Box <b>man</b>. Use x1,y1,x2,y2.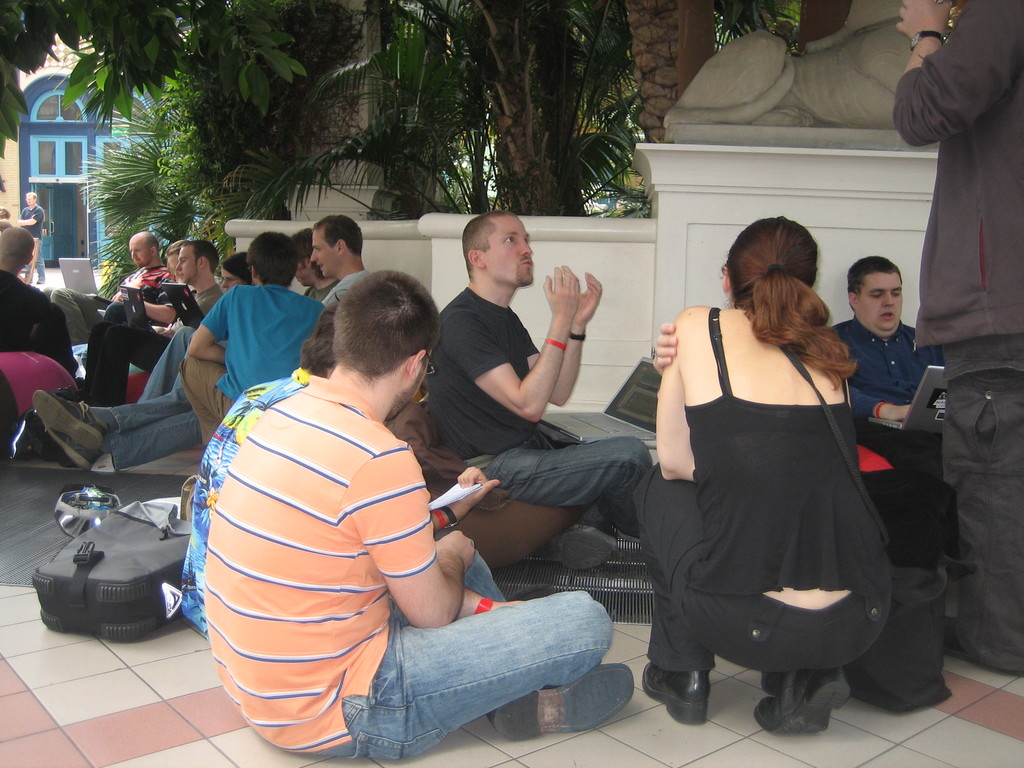
210,268,637,759.
